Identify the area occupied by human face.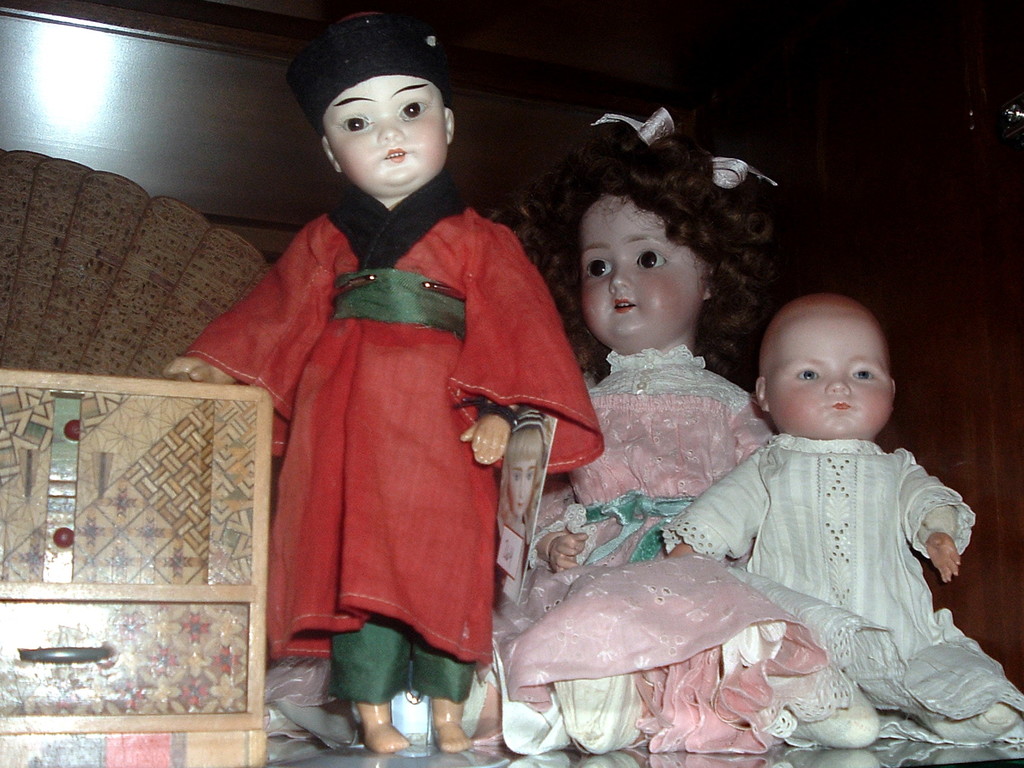
Area: {"x1": 767, "y1": 298, "x2": 893, "y2": 435}.
